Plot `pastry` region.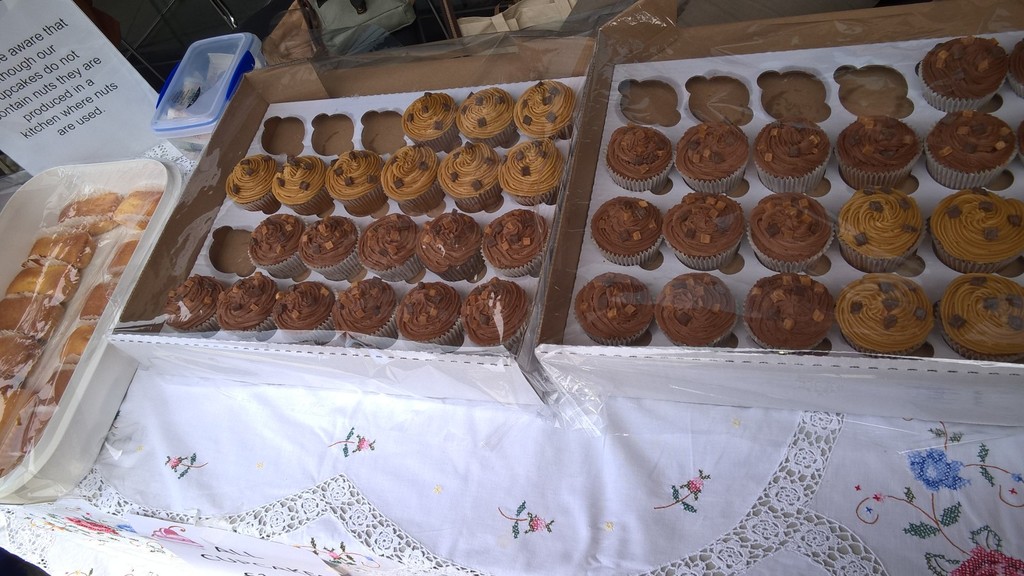
Plotted at rect(454, 90, 519, 140).
